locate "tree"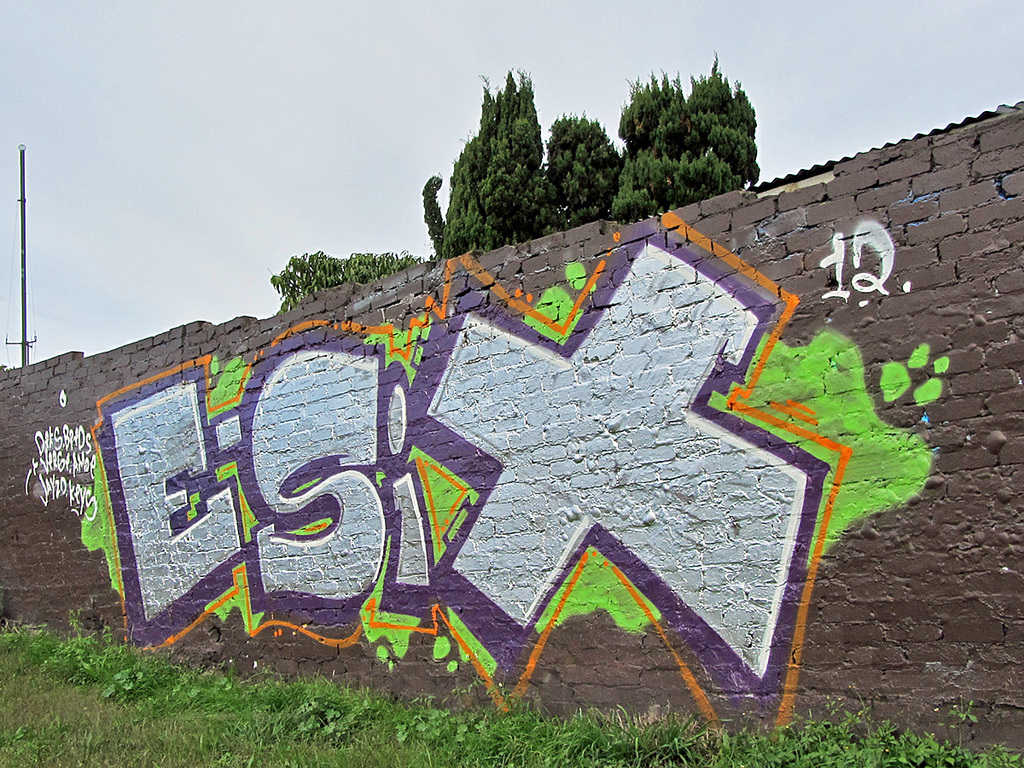
{"left": 401, "top": 51, "right": 585, "bottom": 255}
